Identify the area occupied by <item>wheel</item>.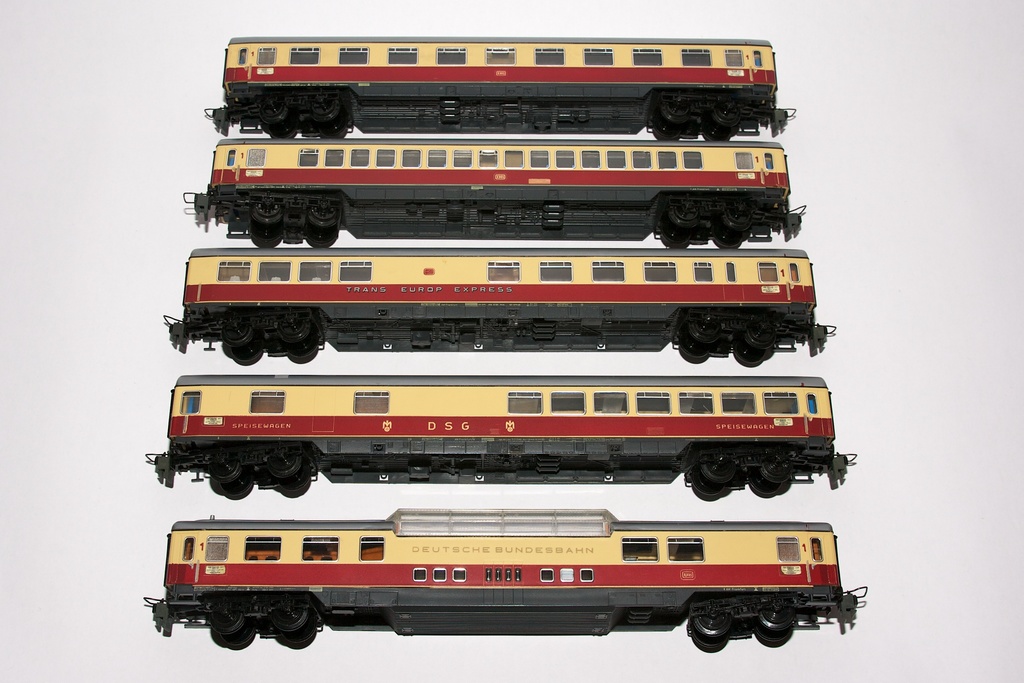
Area: {"left": 703, "top": 120, "right": 729, "bottom": 140}.
